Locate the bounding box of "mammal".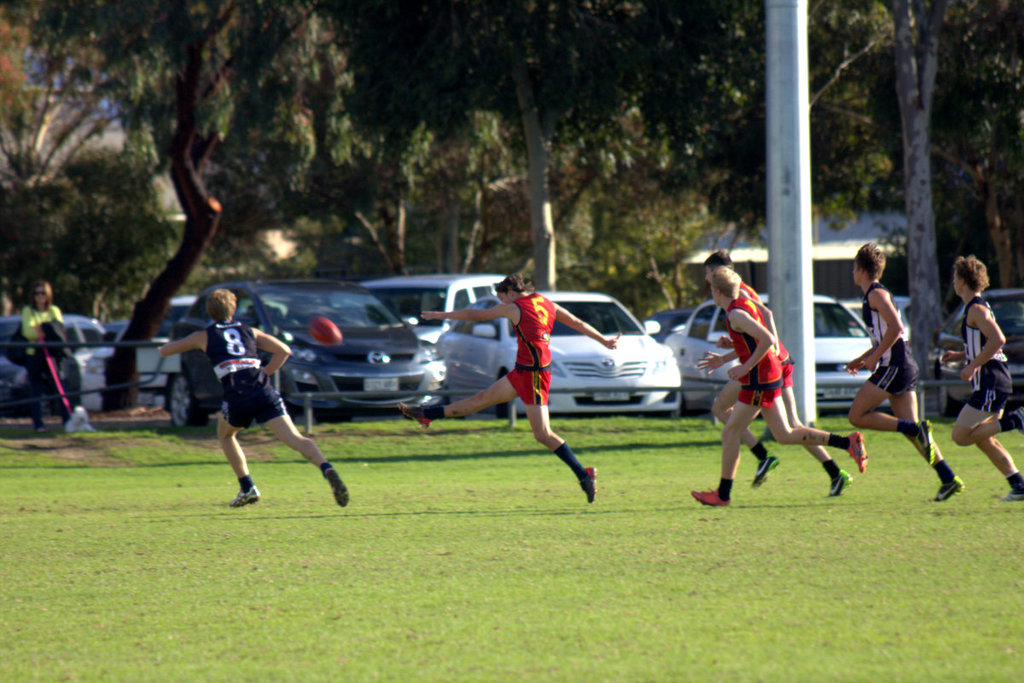
Bounding box: (399,274,622,500).
